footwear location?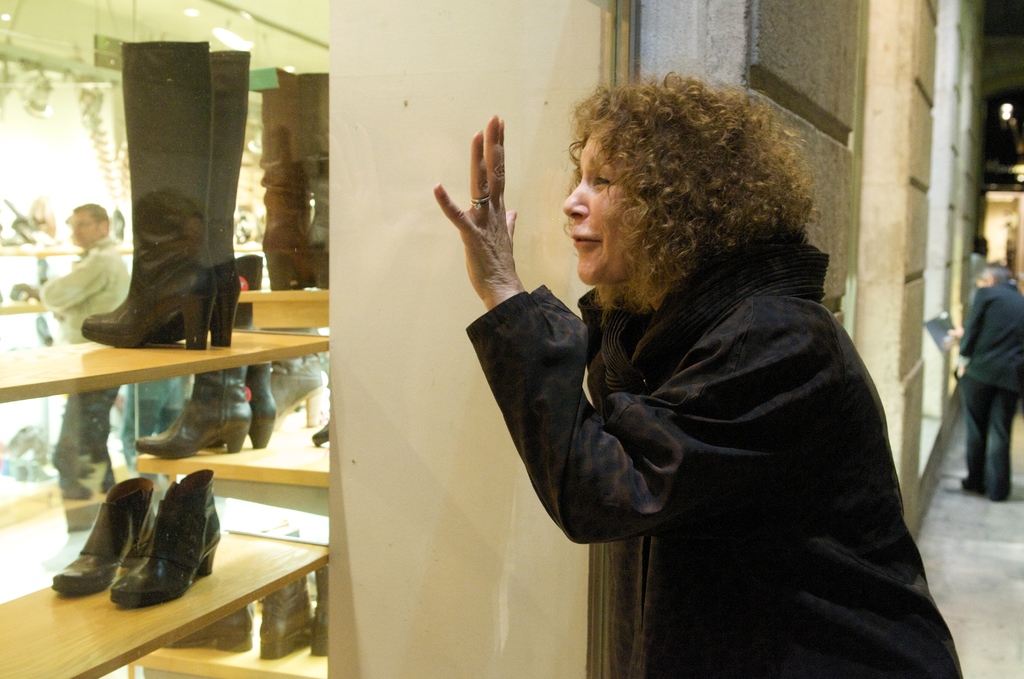
<bbox>152, 45, 241, 355</bbox>
